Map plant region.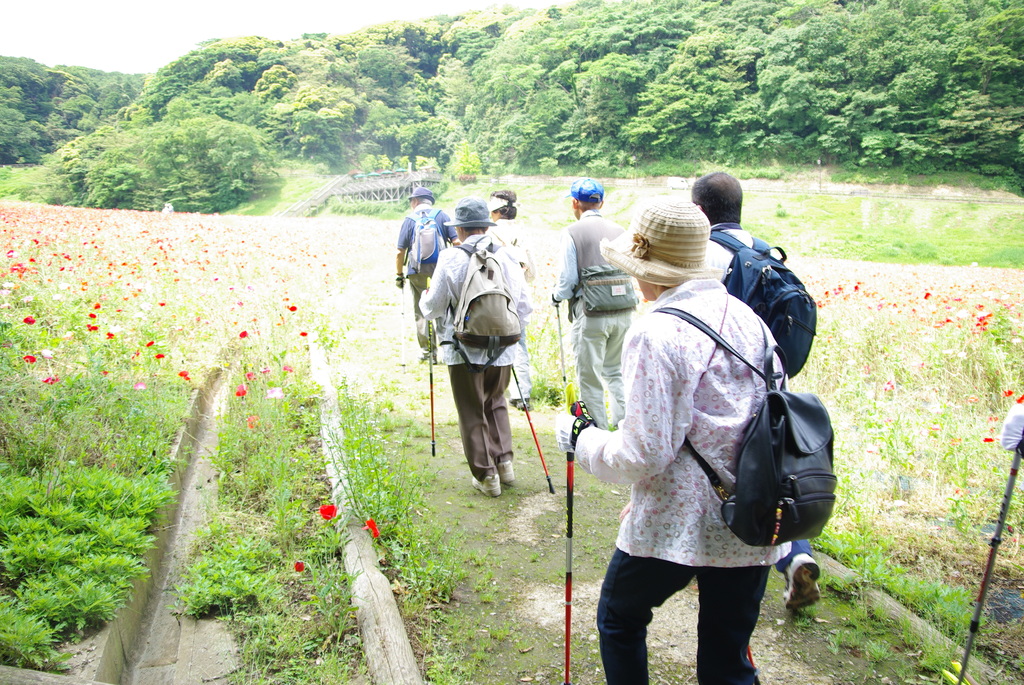
Mapped to box=[689, 155, 710, 184].
